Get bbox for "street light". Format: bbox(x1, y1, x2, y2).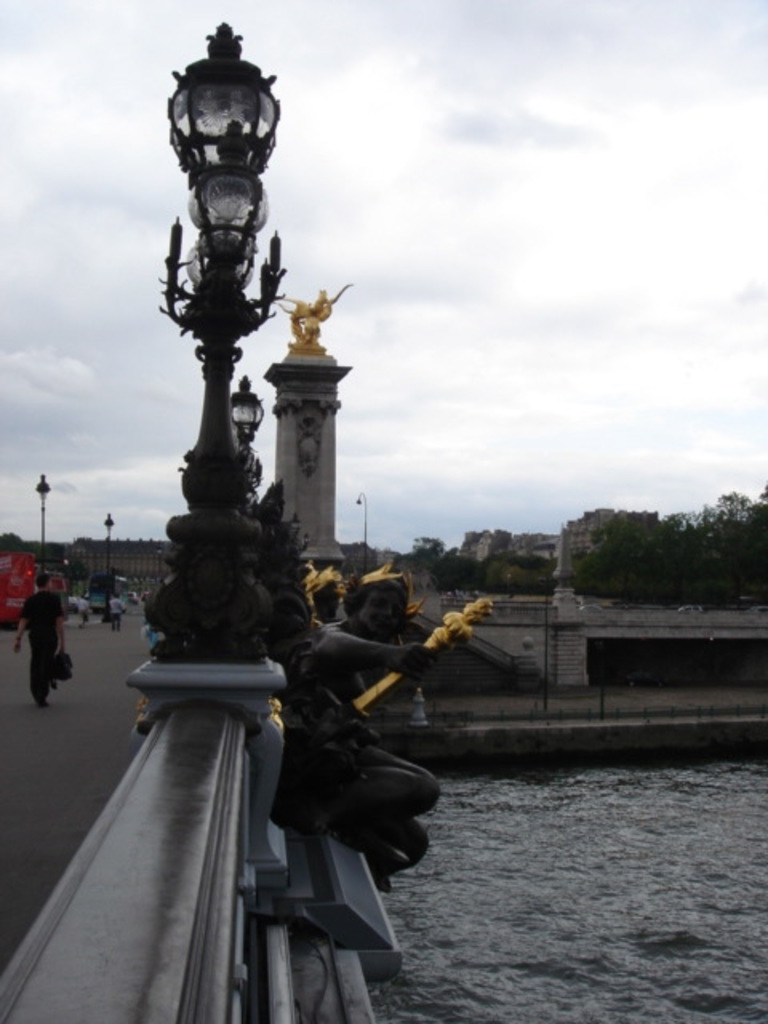
bbox(101, 512, 118, 589).
